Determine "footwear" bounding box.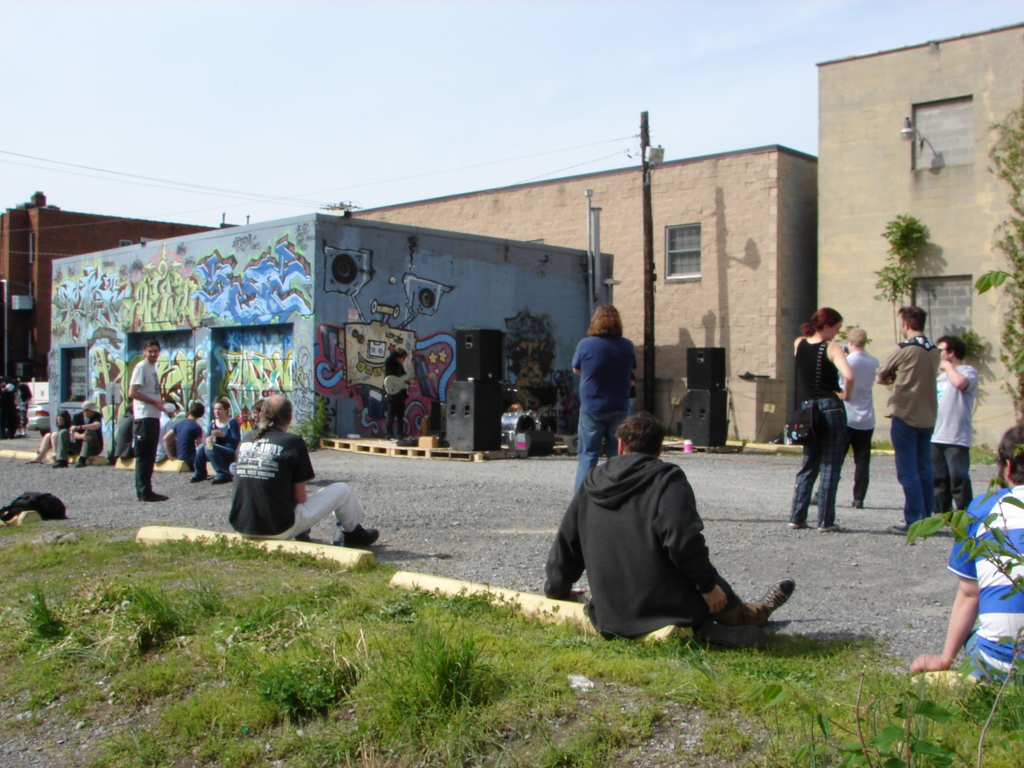
Determined: detection(816, 520, 844, 534).
